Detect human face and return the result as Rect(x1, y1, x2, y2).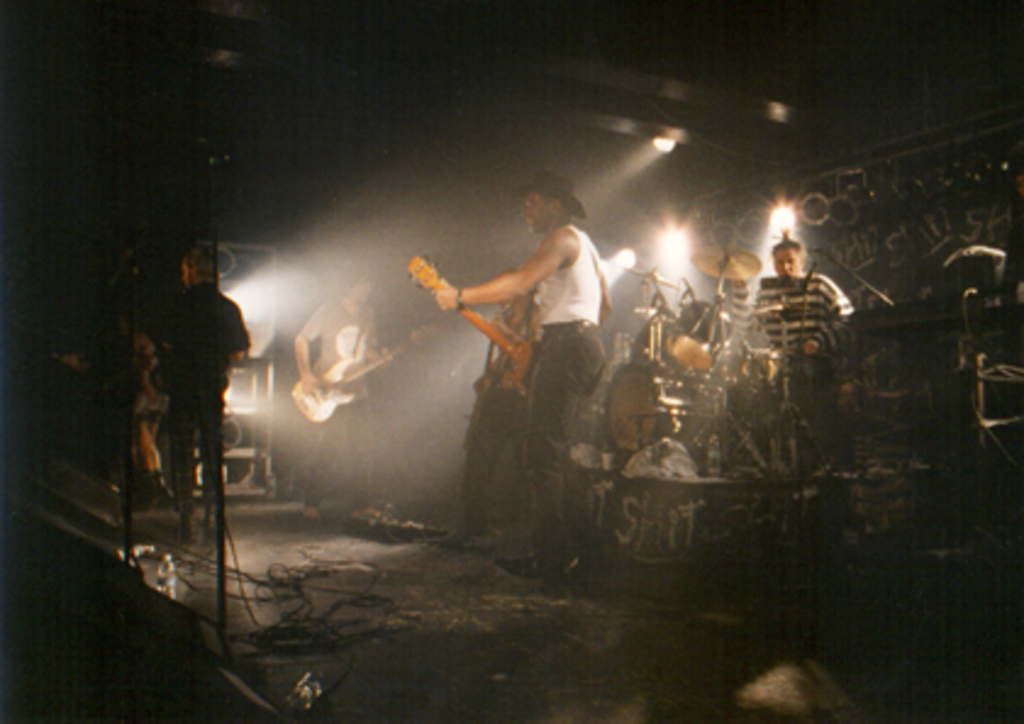
Rect(768, 246, 802, 271).
